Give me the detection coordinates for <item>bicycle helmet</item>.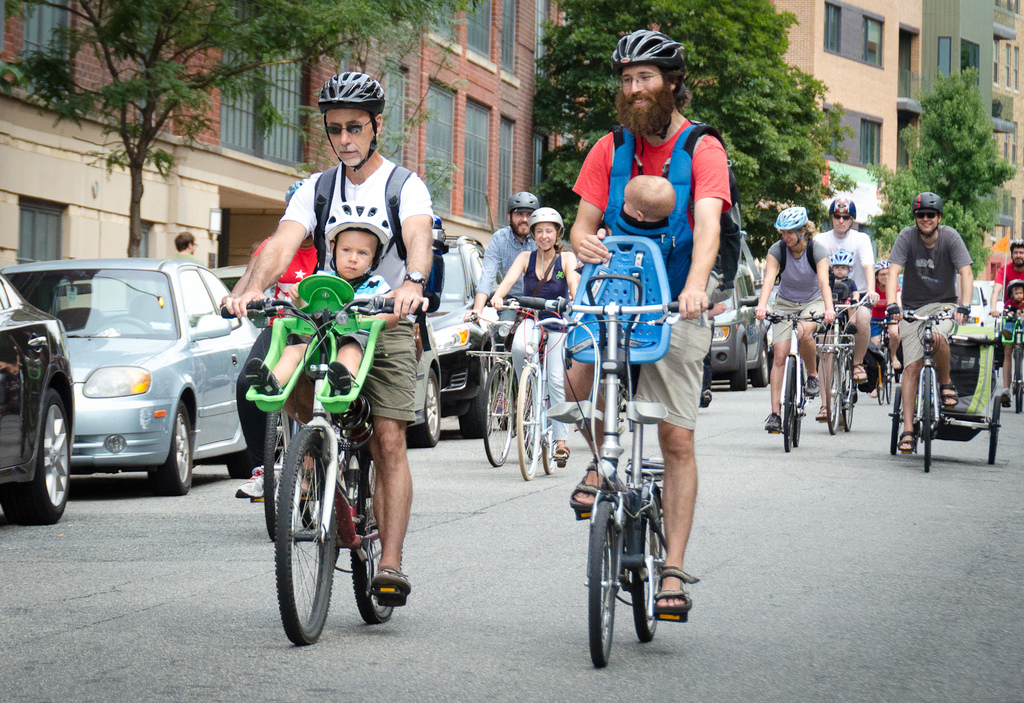
[522,207,559,227].
